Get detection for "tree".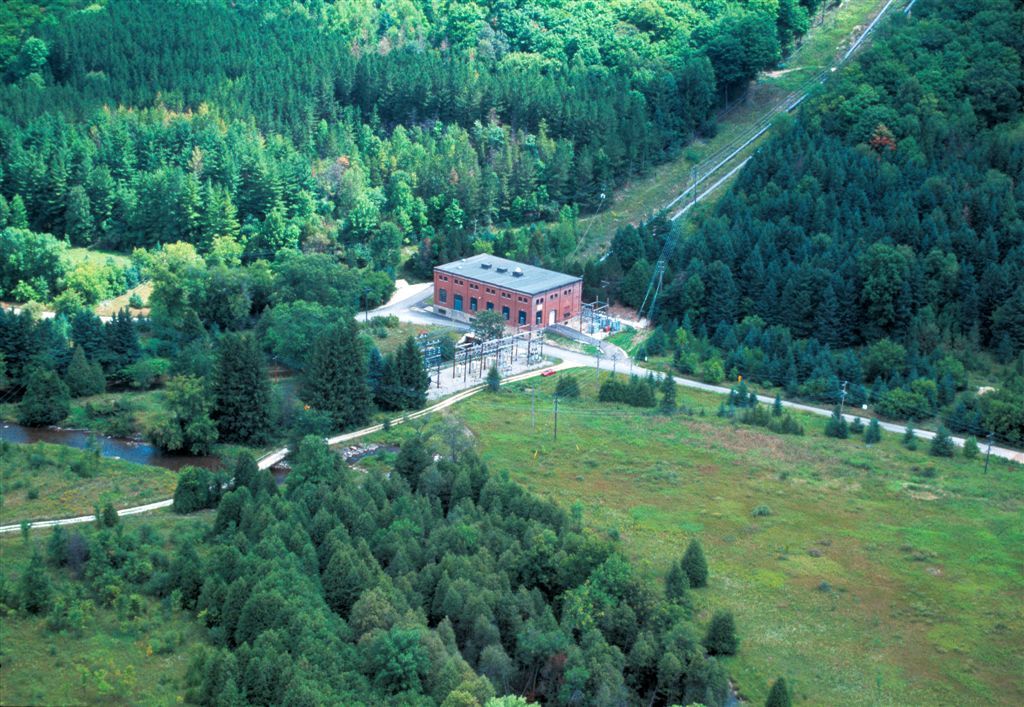
Detection: pyautogui.locateOnScreen(995, 367, 1023, 436).
